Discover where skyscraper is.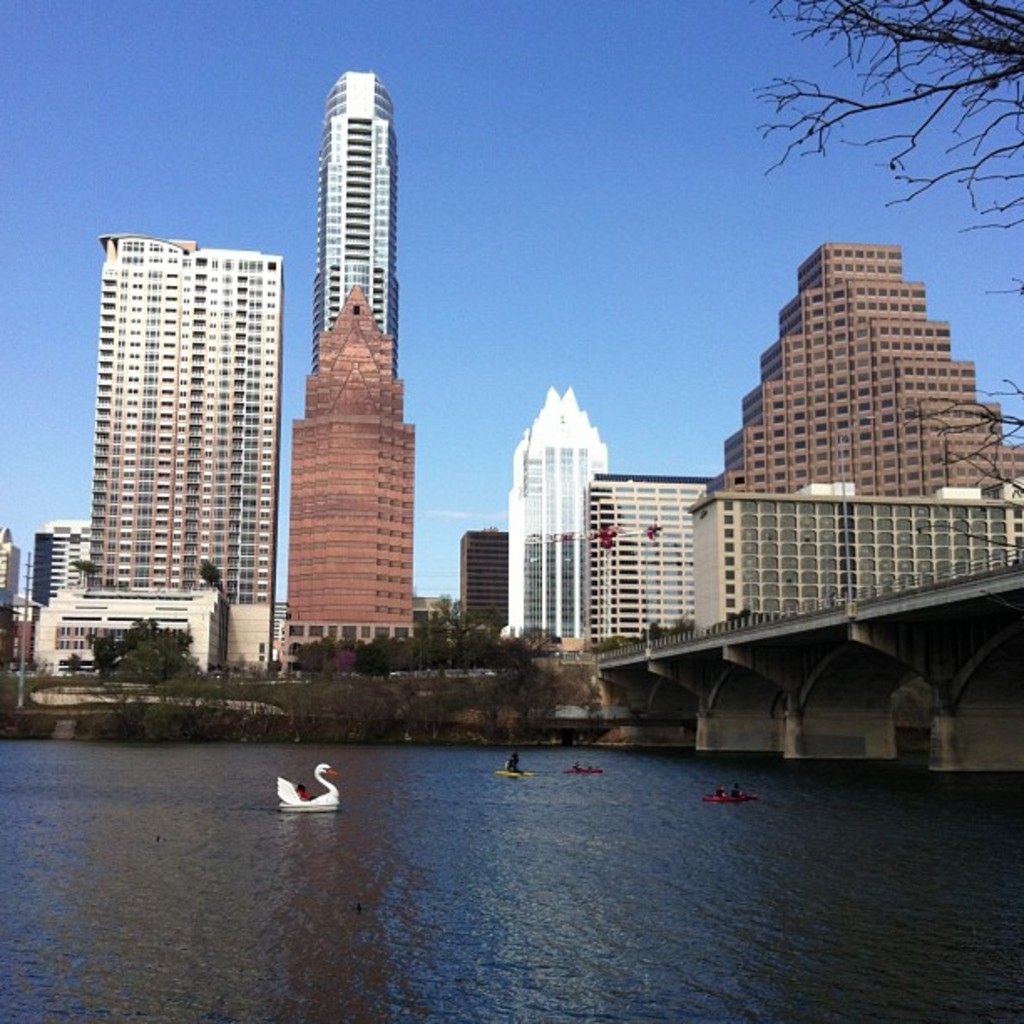
Discovered at (x1=288, y1=286, x2=413, y2=666).
